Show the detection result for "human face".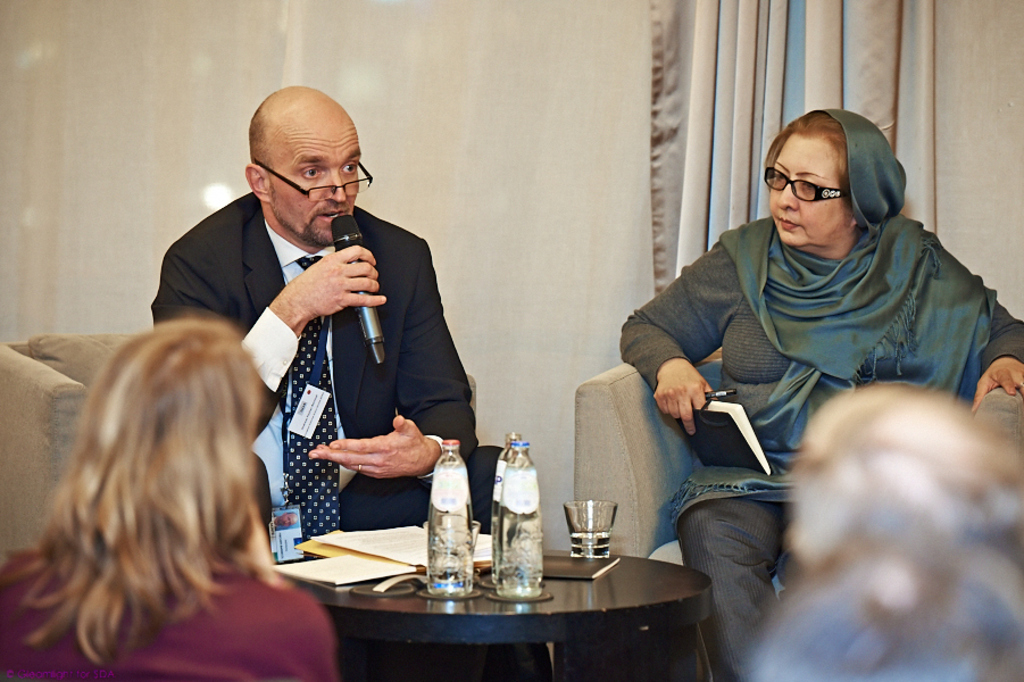
<bbox>270, 122, 359, 247</bbox>.
